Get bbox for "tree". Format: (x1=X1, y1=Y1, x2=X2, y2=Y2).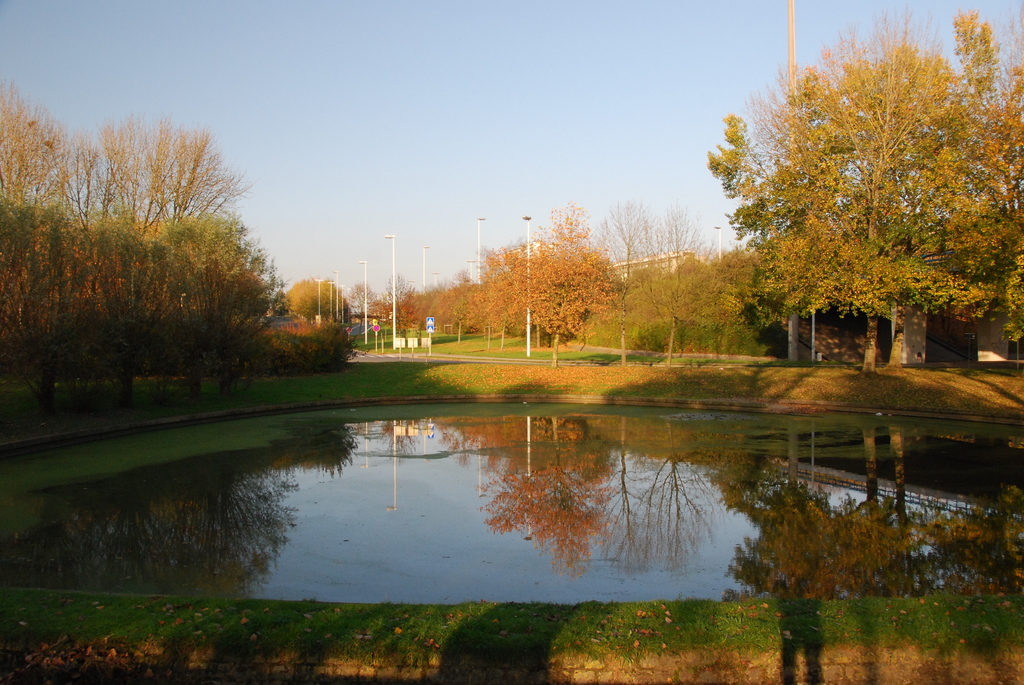
(x1=0, y1=81, x2=95, y2=436).
